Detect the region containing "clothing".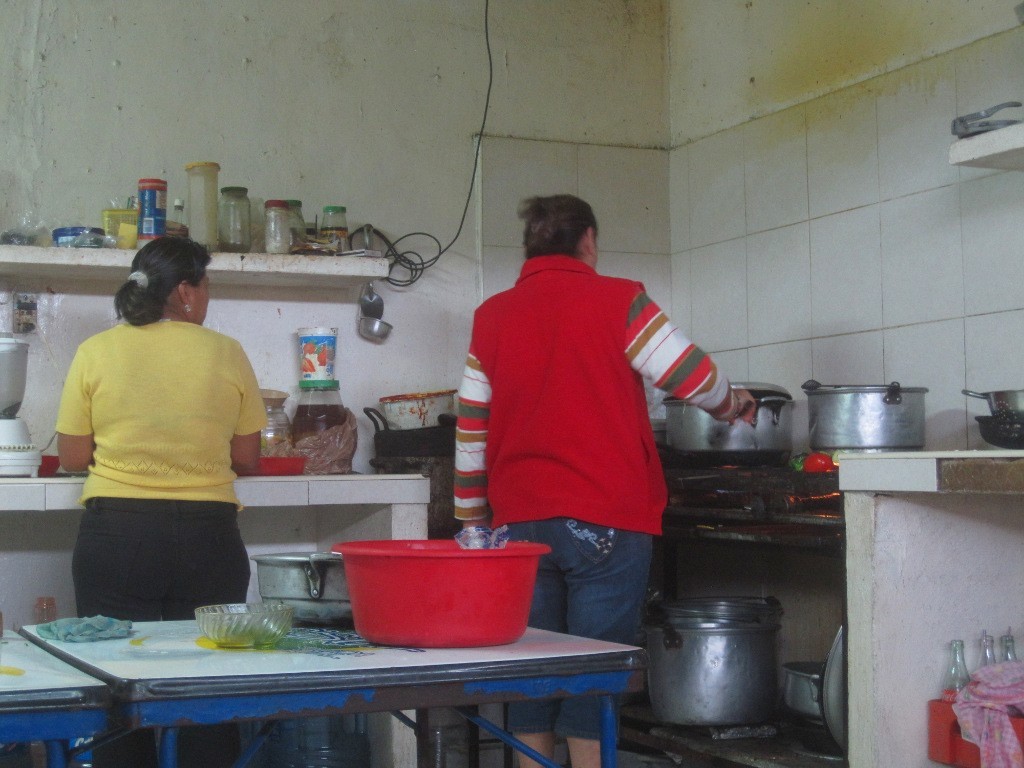
{"x1": 52, "y1": 322, "x2": 273, "y2": 765}.
